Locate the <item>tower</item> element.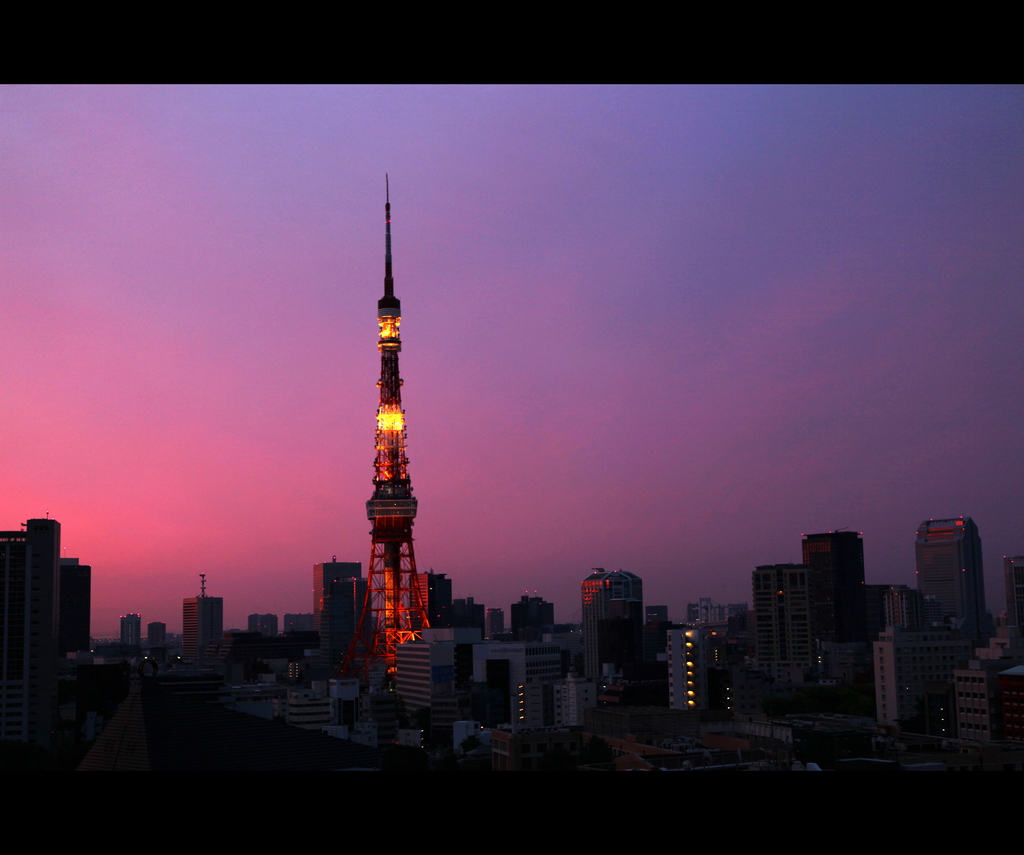
Element bbox: (left=758, top=566, right=810, bottom=684).
